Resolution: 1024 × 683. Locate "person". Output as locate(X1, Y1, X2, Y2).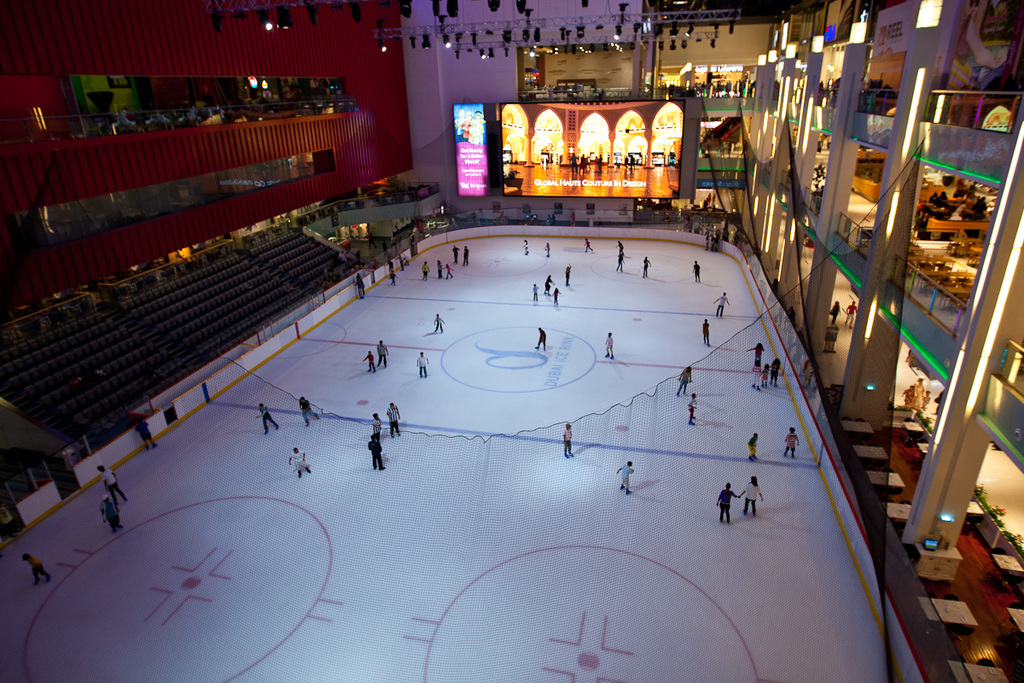
locate(922, 389, 931, 411).
